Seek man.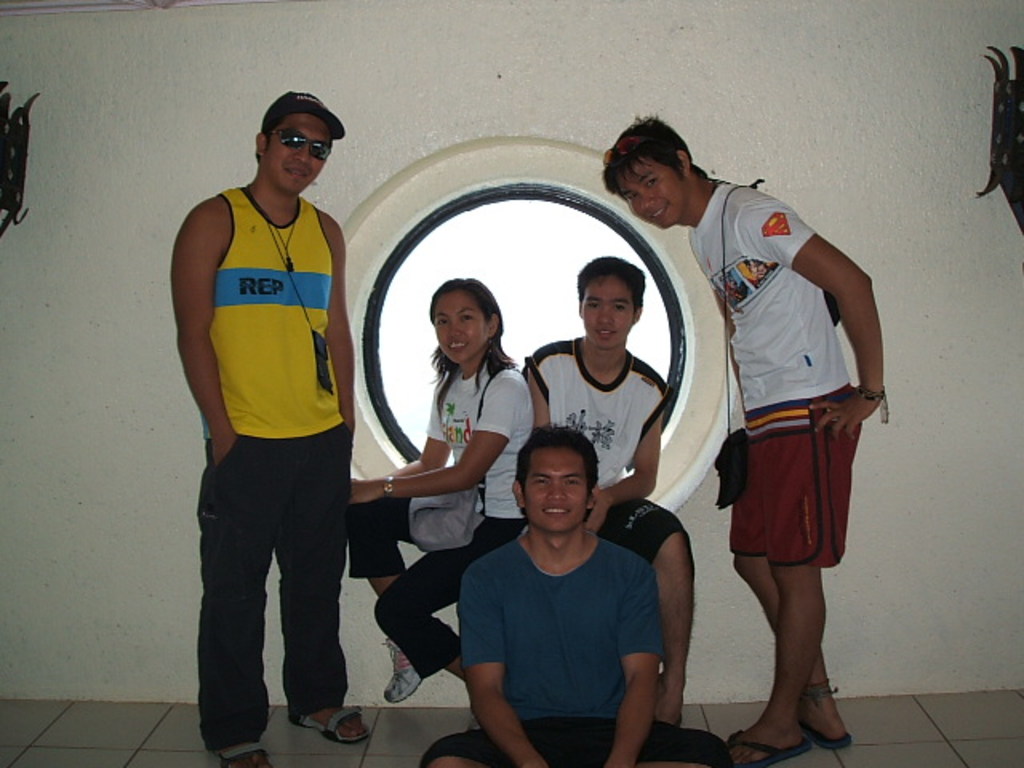
x1=418, y1=424, x2=731, y2=766.
